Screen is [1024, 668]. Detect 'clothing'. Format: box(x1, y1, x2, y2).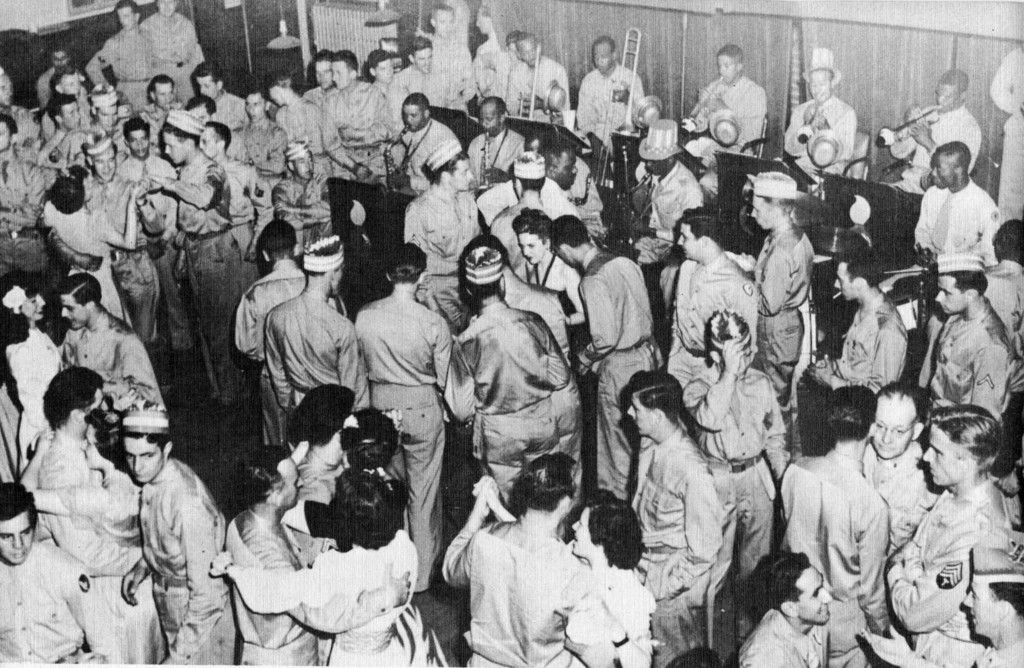
box(681, 73, 777, 200).
